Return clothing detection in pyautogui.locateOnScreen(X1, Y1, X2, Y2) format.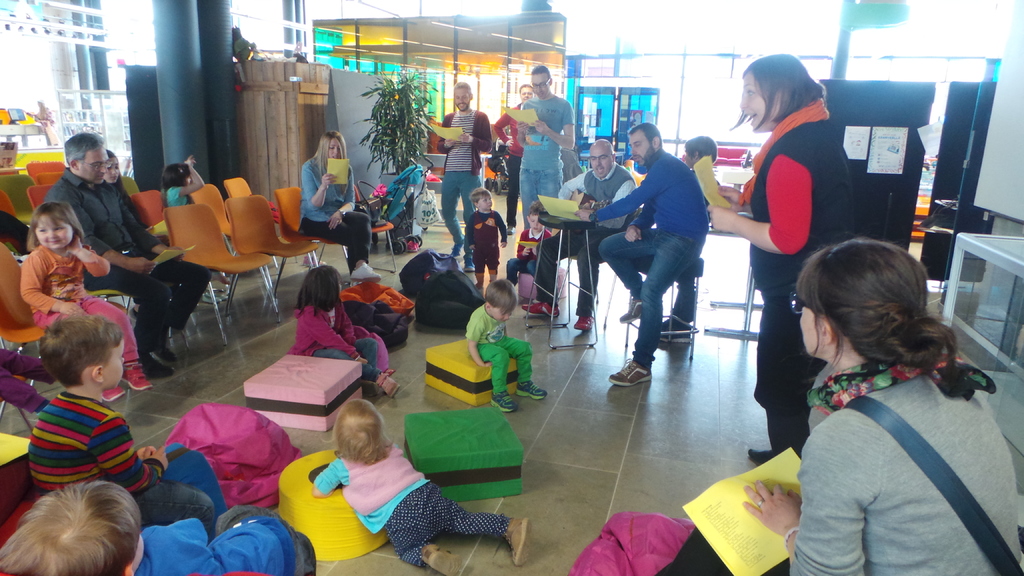
pyautogui.locateOnScreen(166, 185, 189, 207).
